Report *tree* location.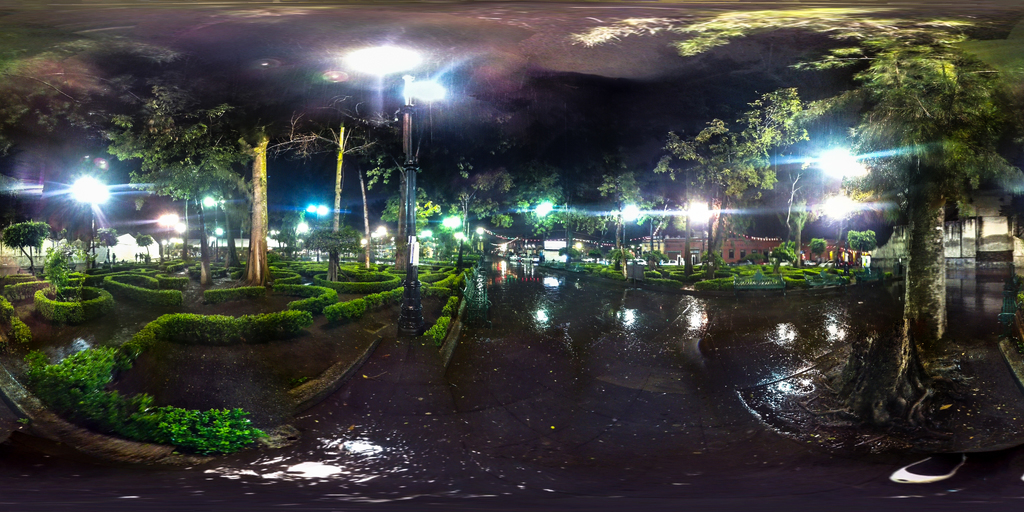
Report: box=[516, 163, 566, 237].
